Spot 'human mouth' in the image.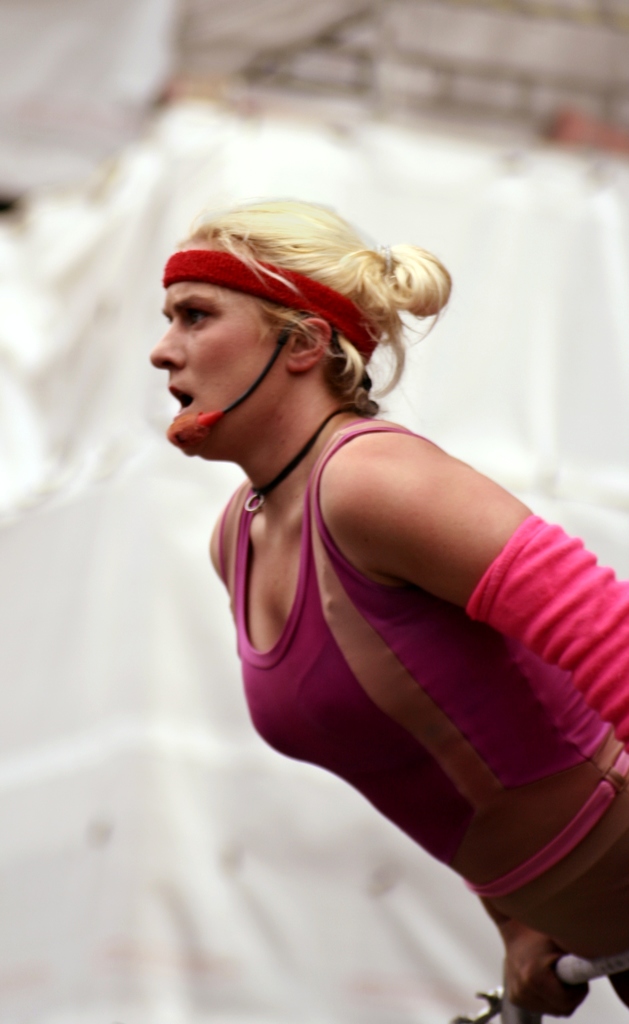
'human mouth' found at bbox=(167, 378, 196, 420).
